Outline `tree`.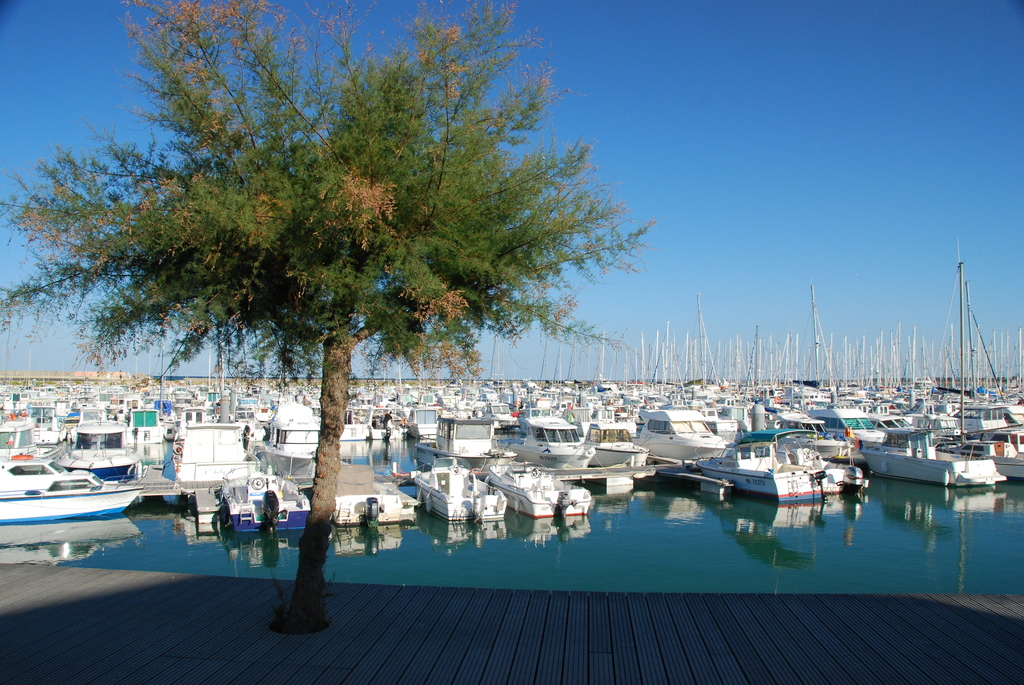
Outline: (0,0,659,638).
